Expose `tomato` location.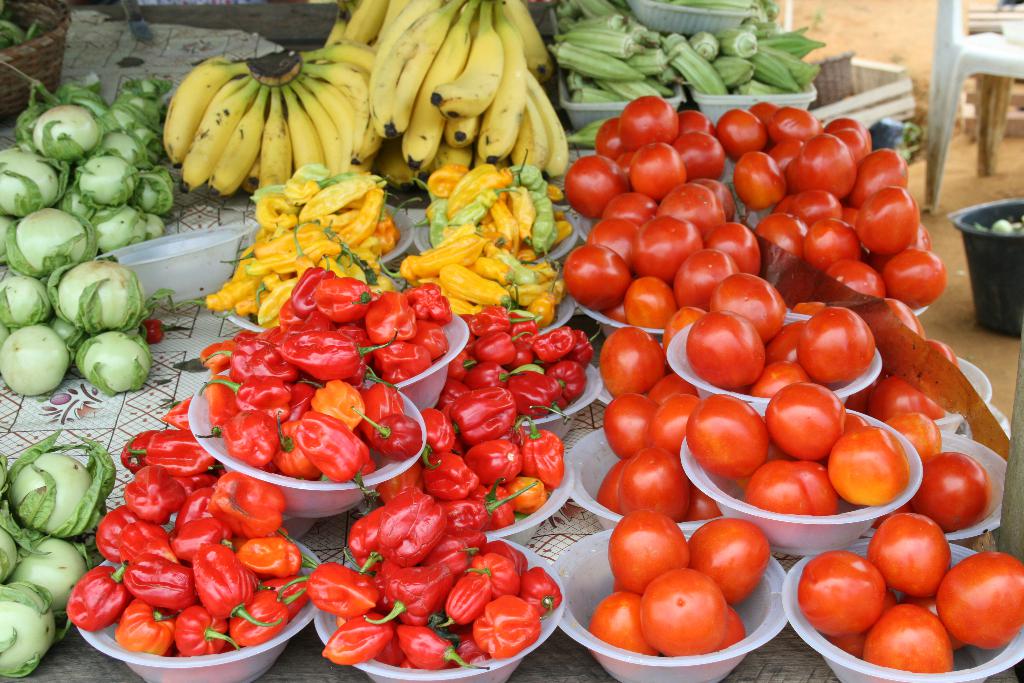
Exposed at {"left": 590, "top": 585, "right": 646, "bottom": 648}.
